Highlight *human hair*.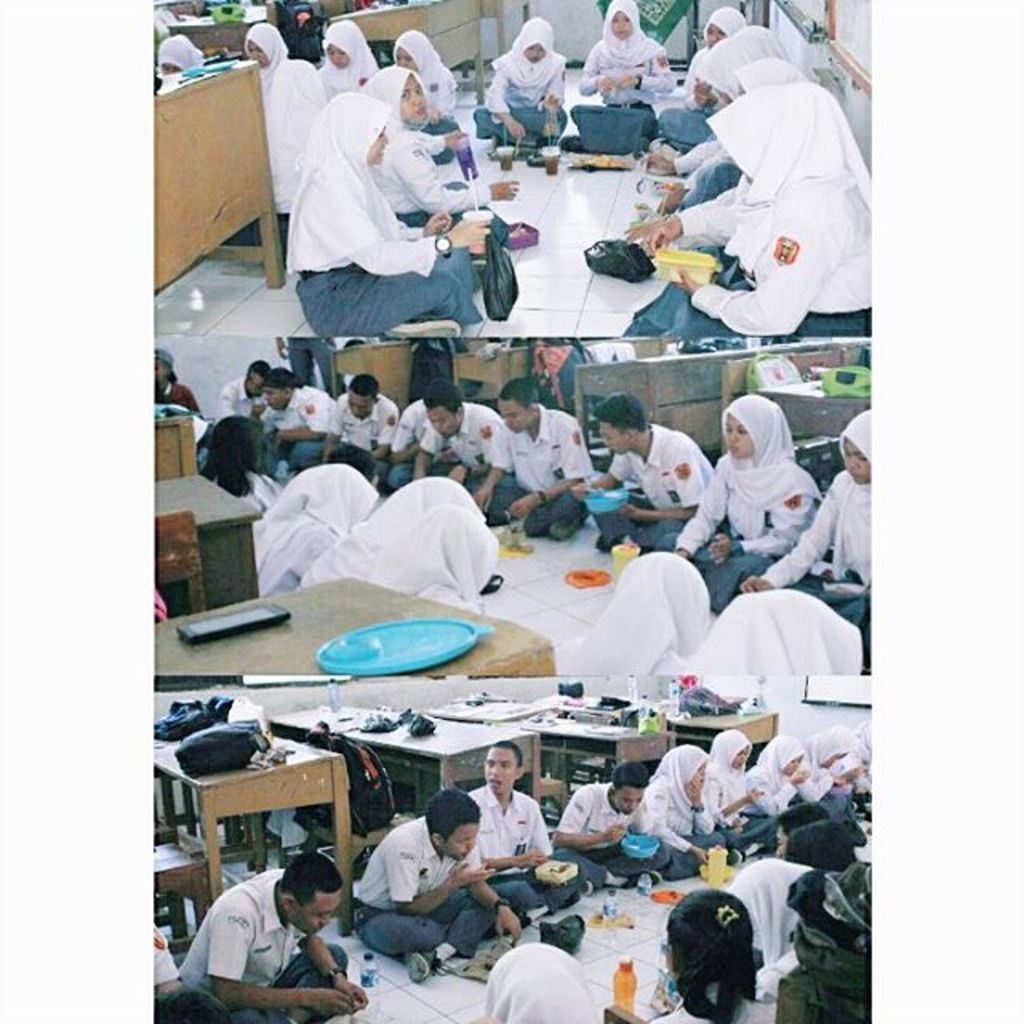
Highlighted region: 616, 760, 650, 787.
